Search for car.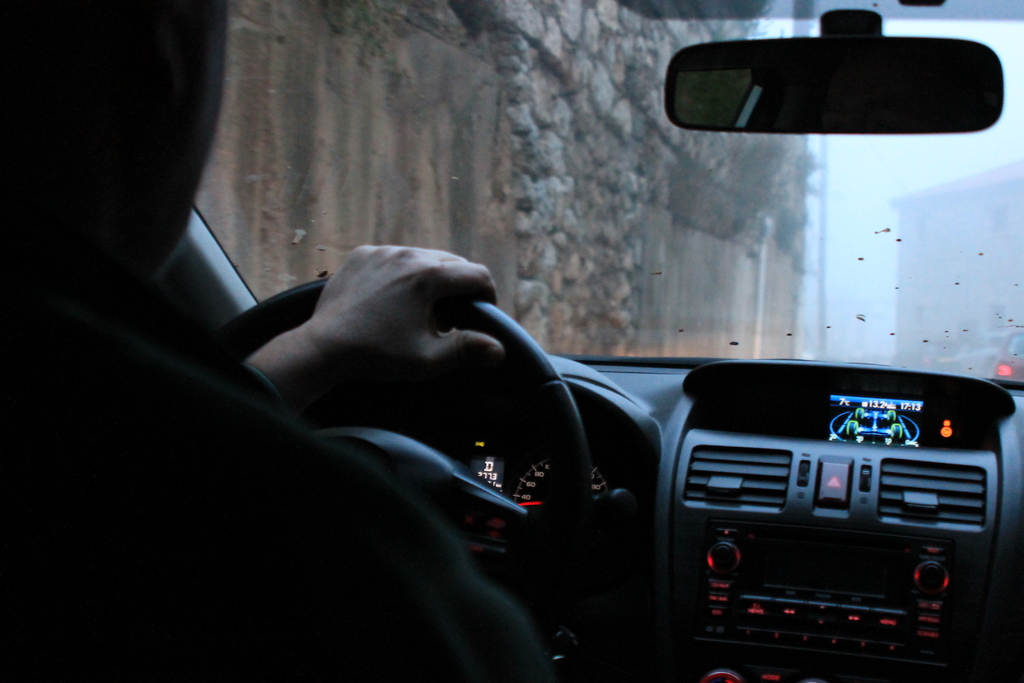
Found at box(140, 0, 1023, 682).
